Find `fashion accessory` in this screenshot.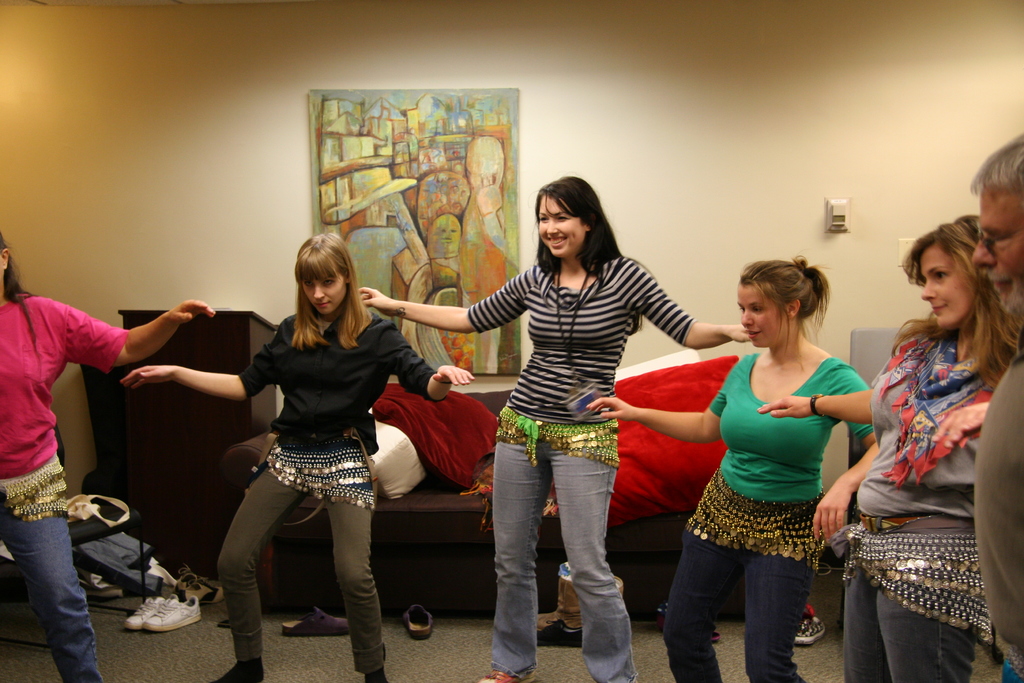
The bounding box for `fashion accessory` is <region>268, 431, 378, 506</region>.
